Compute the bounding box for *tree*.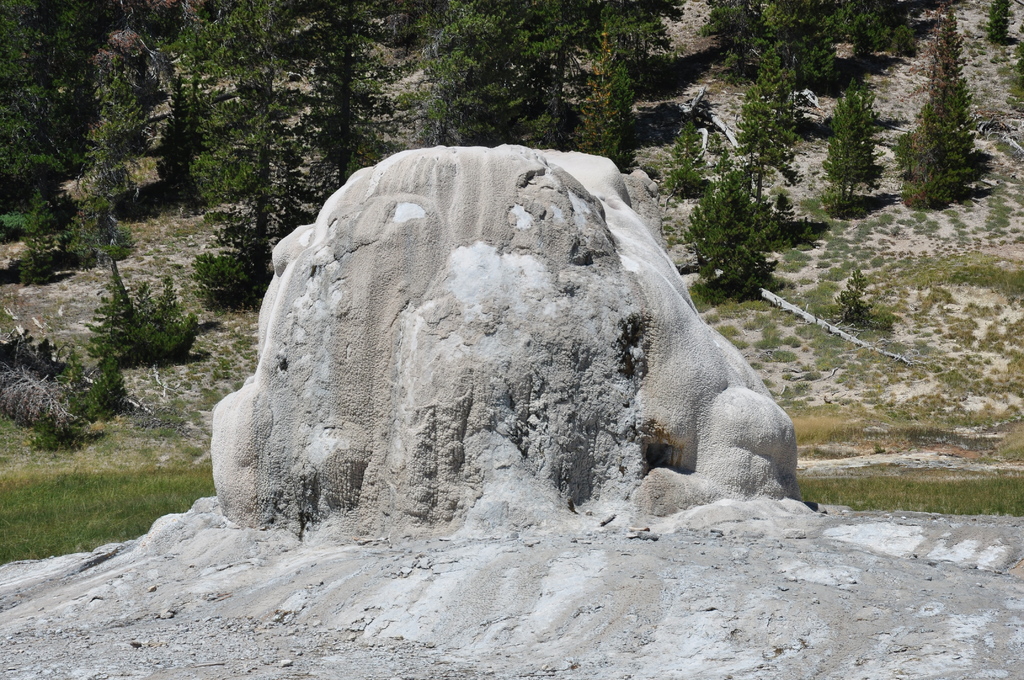
pyautogui.locateOnScreen(635, 193, 770, 290).
